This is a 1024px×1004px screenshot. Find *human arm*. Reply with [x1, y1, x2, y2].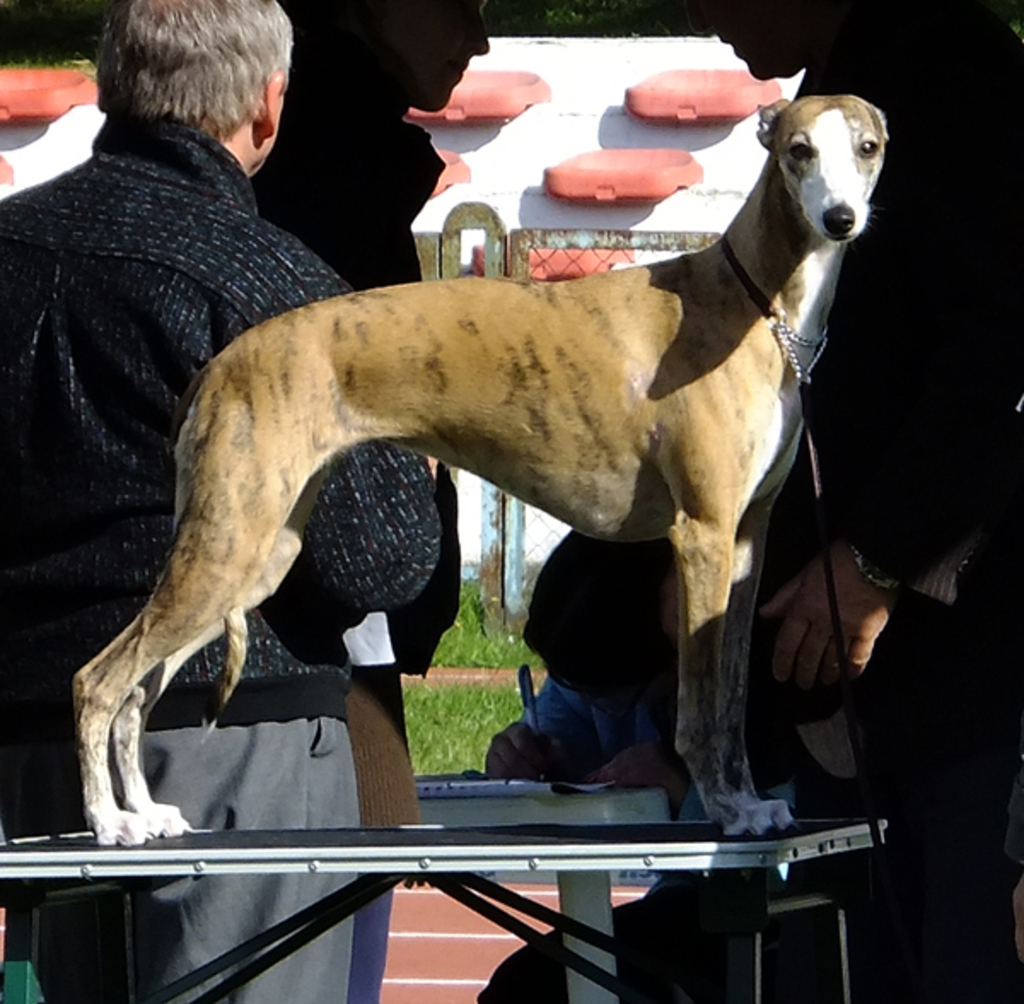
[307, 270, 440, 598].
